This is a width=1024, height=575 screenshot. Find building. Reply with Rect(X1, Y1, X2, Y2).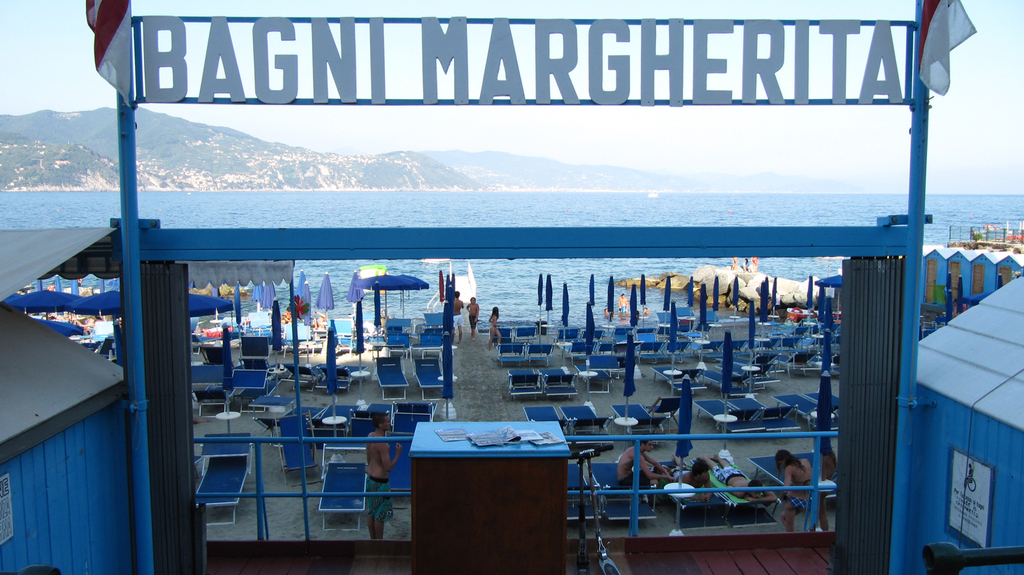
Rect(0, 302, 132, 574).
